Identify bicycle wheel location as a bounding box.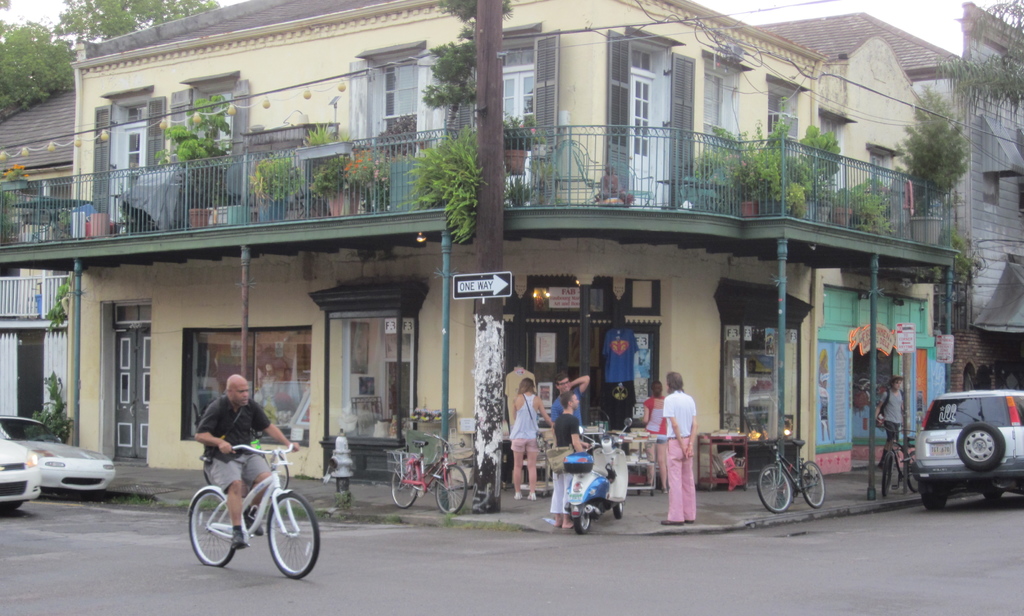
<region>799, 460, 825, 508</region>.
